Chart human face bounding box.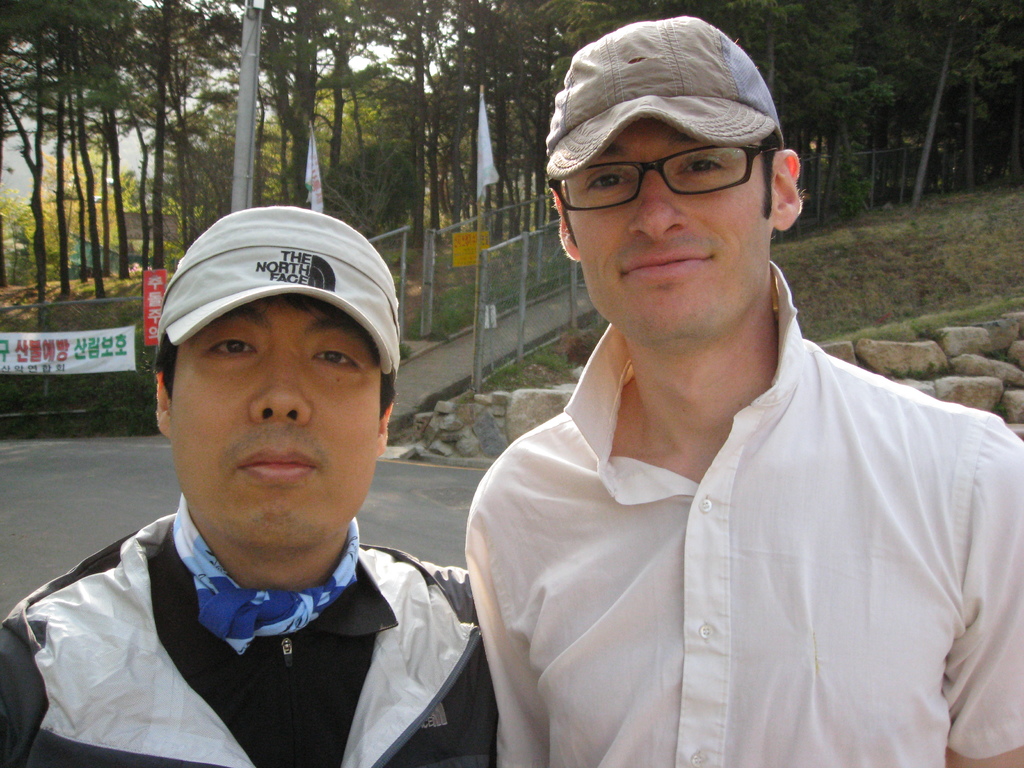
Charted: (left=569, top=118, right=776, bottom=335).
